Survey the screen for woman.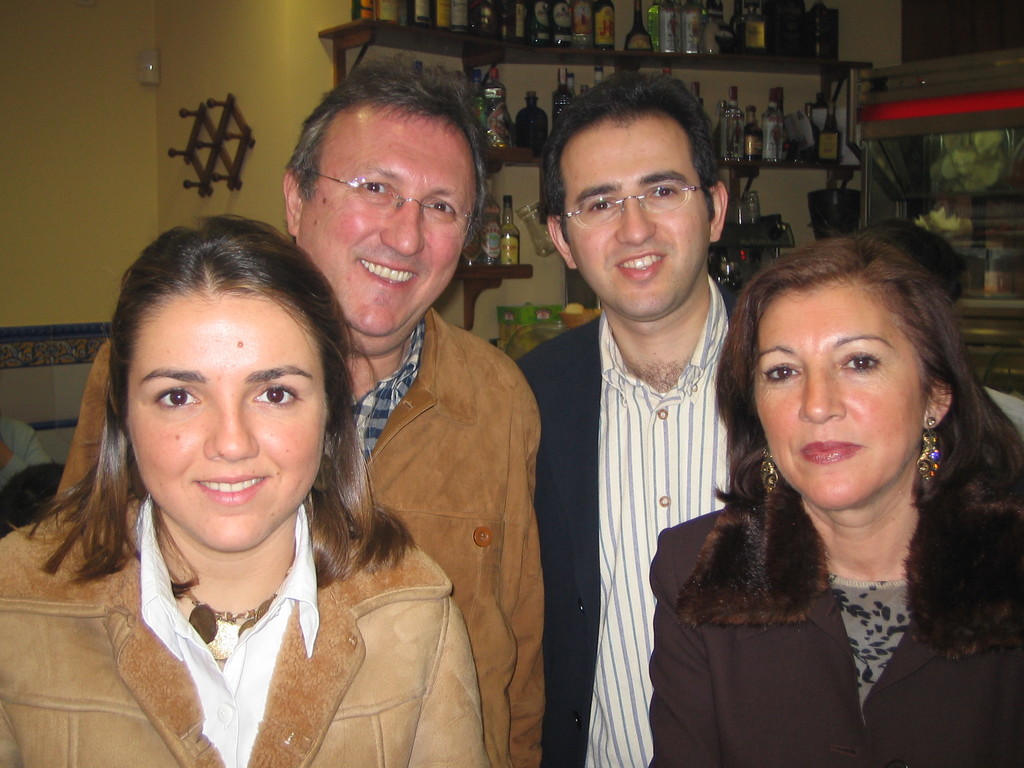
Survey found: Rect(645, 207, 1023, 749).
